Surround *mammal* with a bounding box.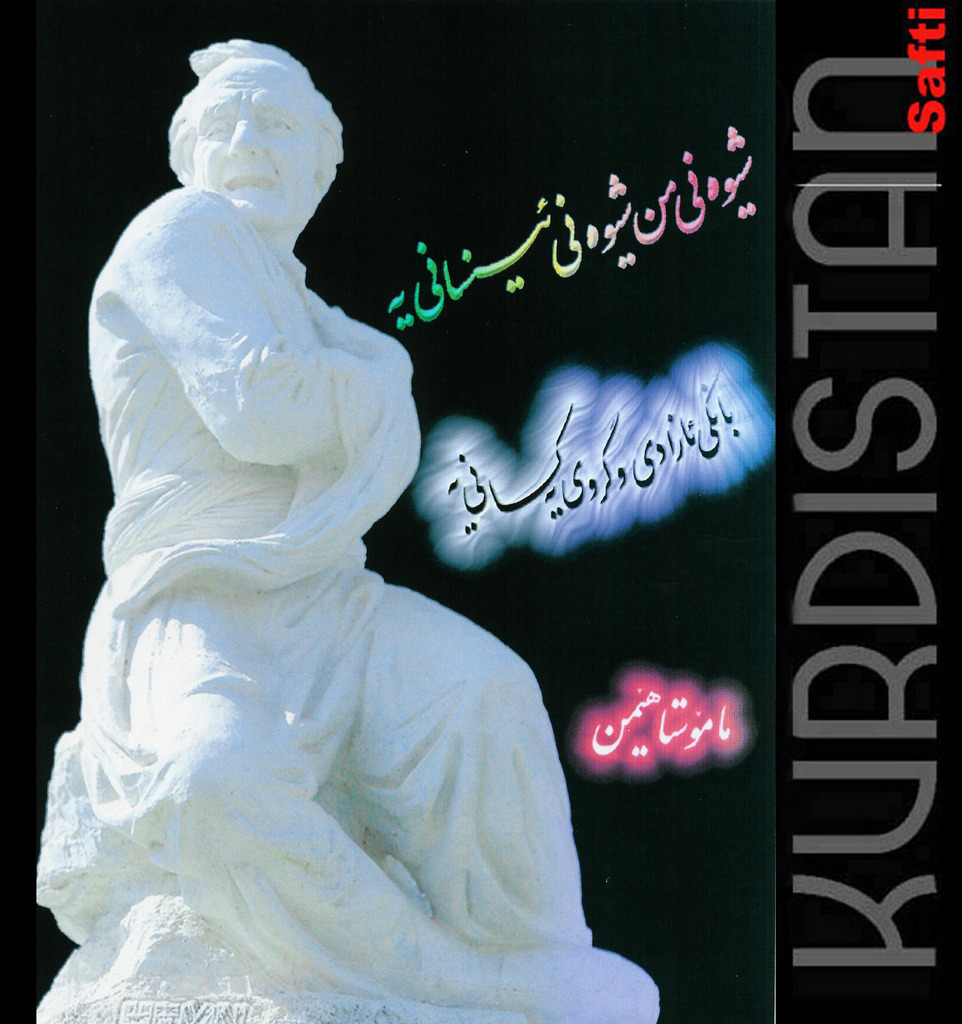
region(13, 73, 661, 942).
